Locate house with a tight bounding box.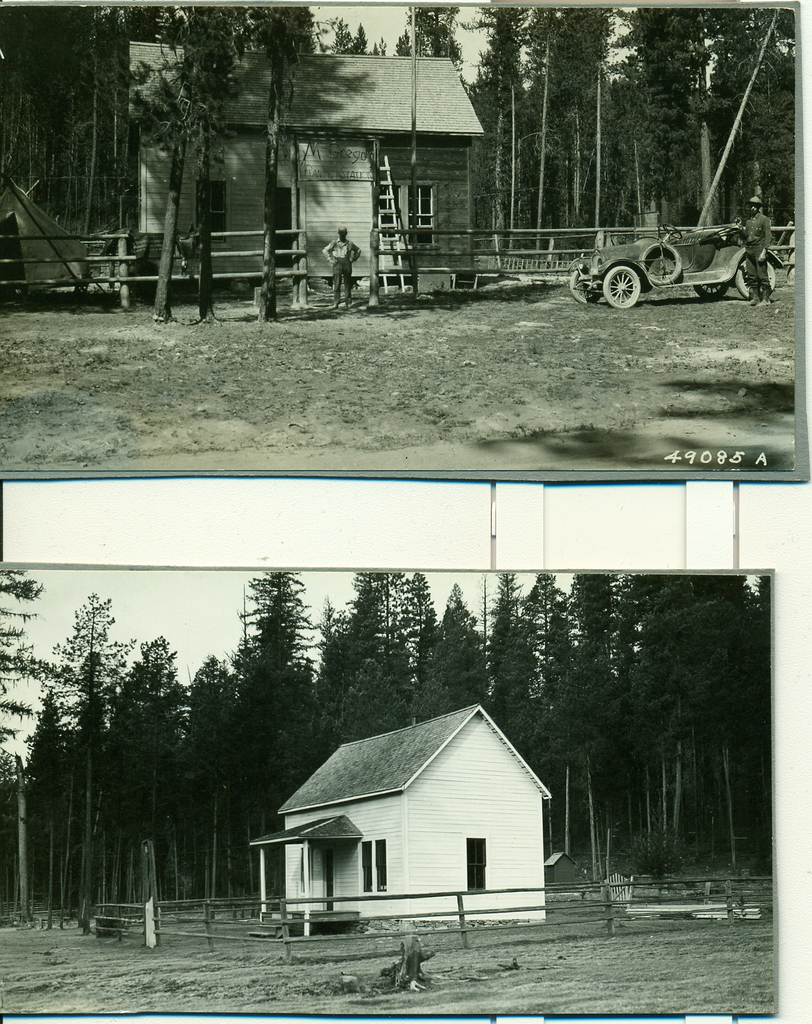
l=269, t=714, r=567, b=949.
